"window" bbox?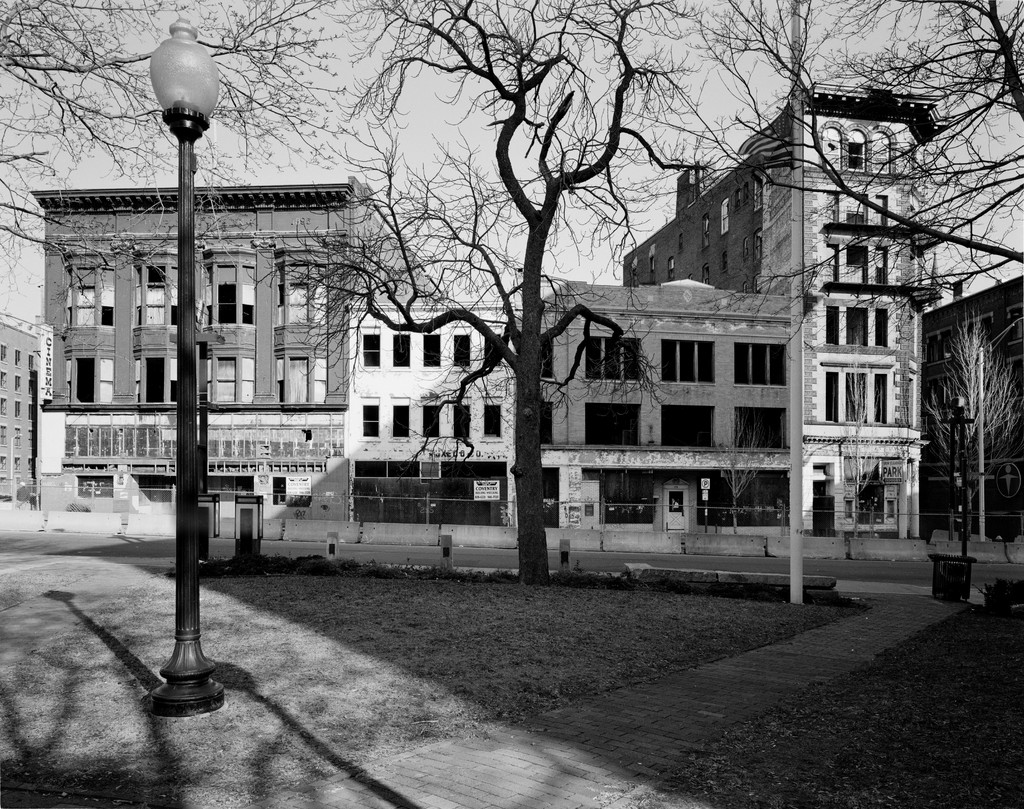
x1=427, y1=334, x2=442, y2=368
